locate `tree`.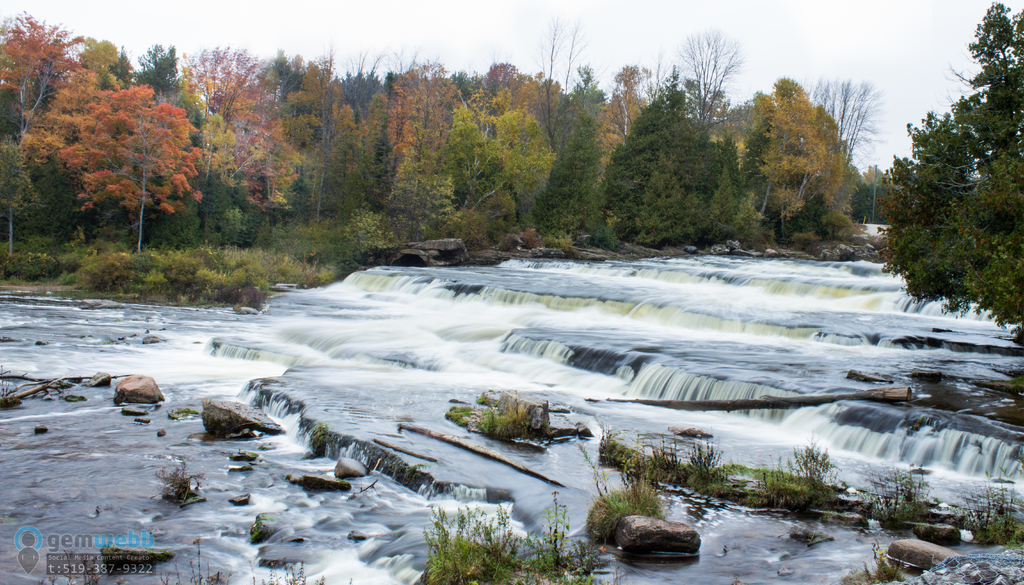
Bounding box: Rect(874, 2, 1023, 331).
